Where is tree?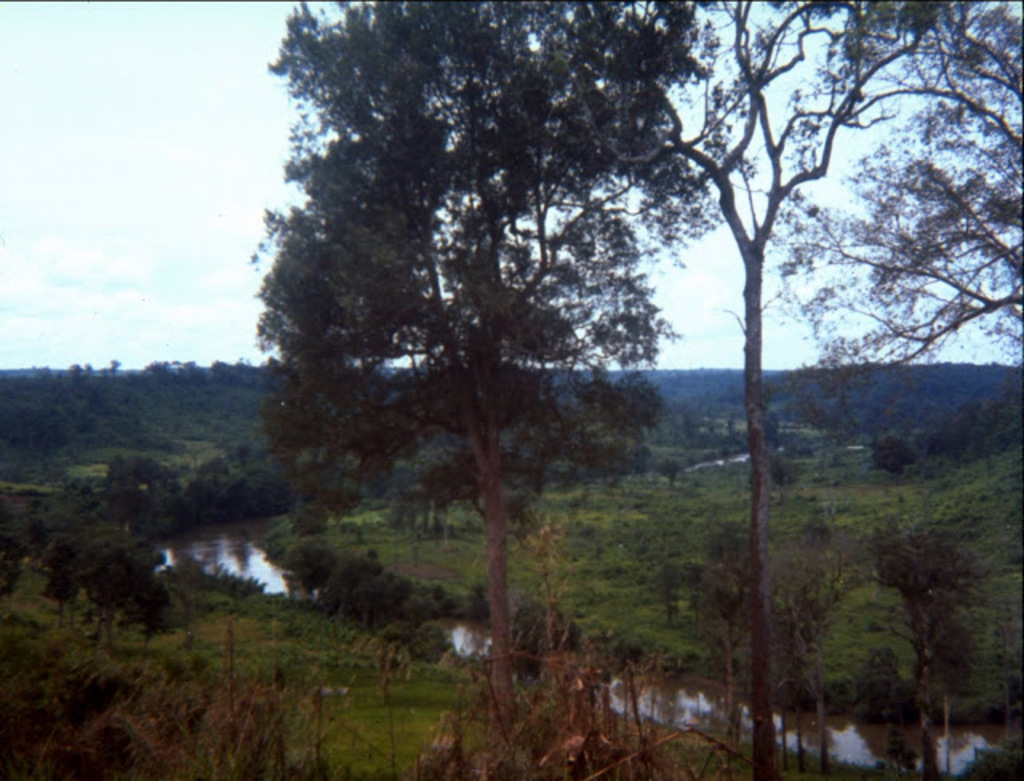
<bbox>597, 0, 1022, 779</bbox>.
